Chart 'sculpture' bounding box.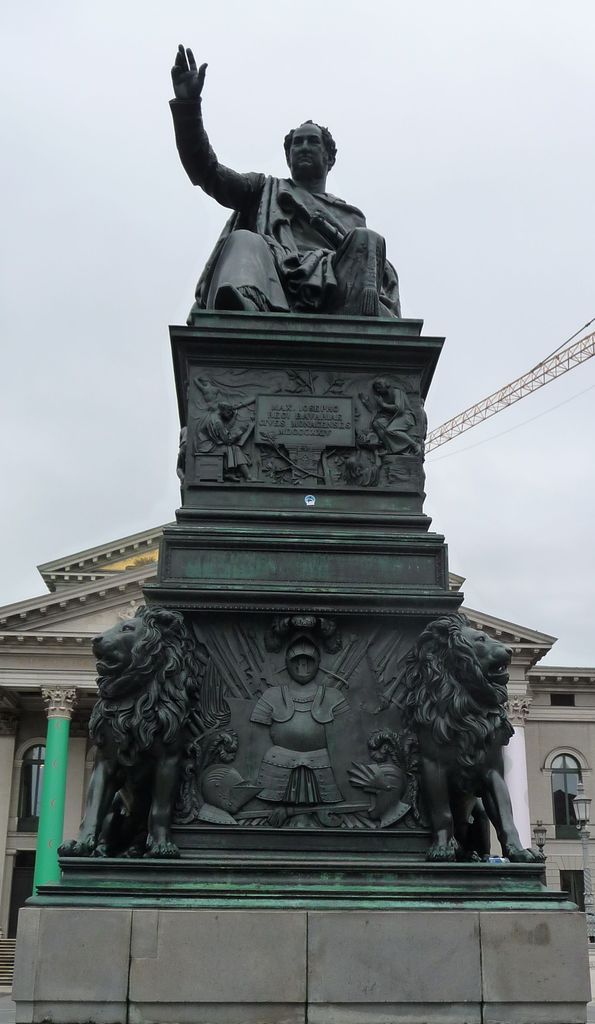
Charted: x1=52 y1=602 x2=231 y2=874.
